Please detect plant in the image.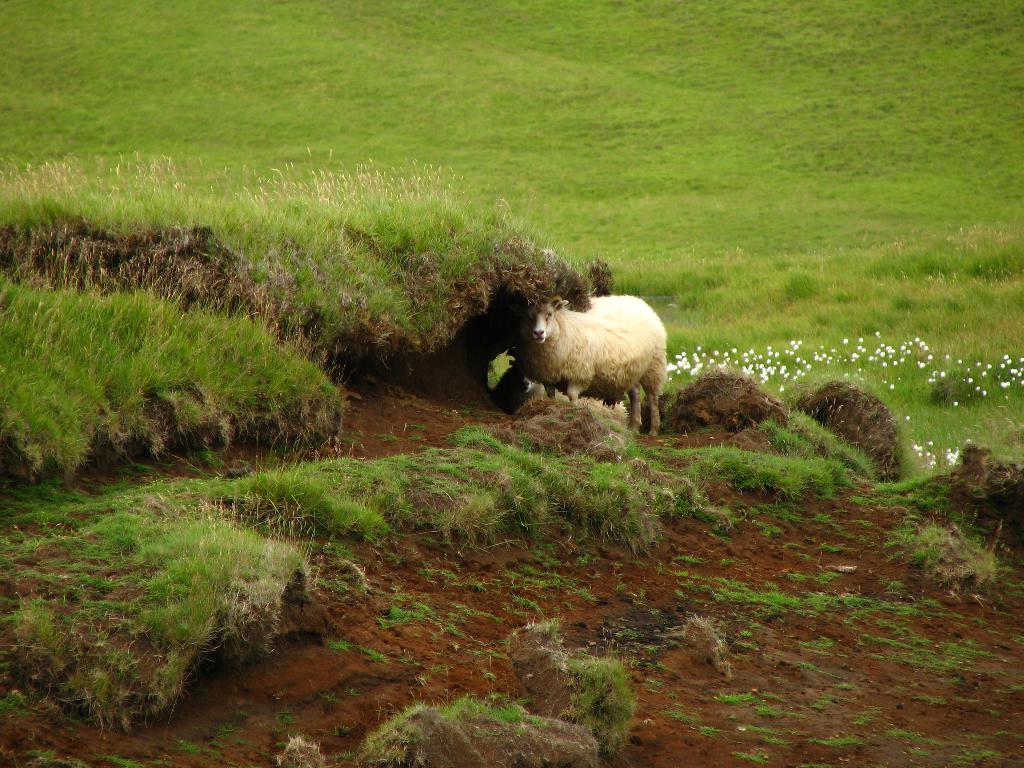
738,726,780,730.
